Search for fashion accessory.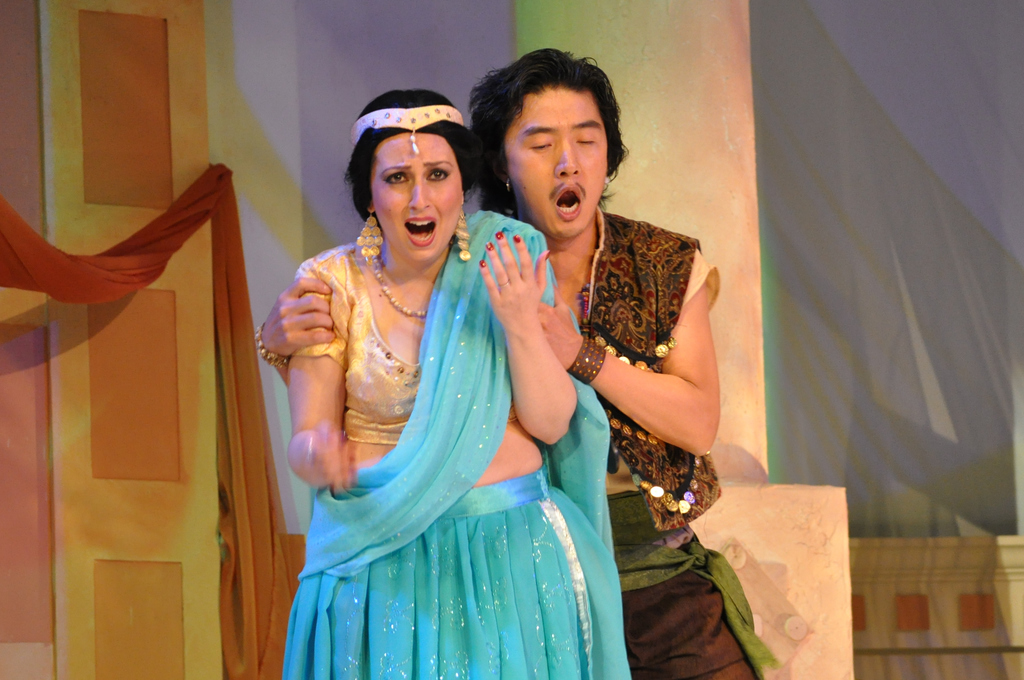
Found at rect(348, 110, 464, 155).
